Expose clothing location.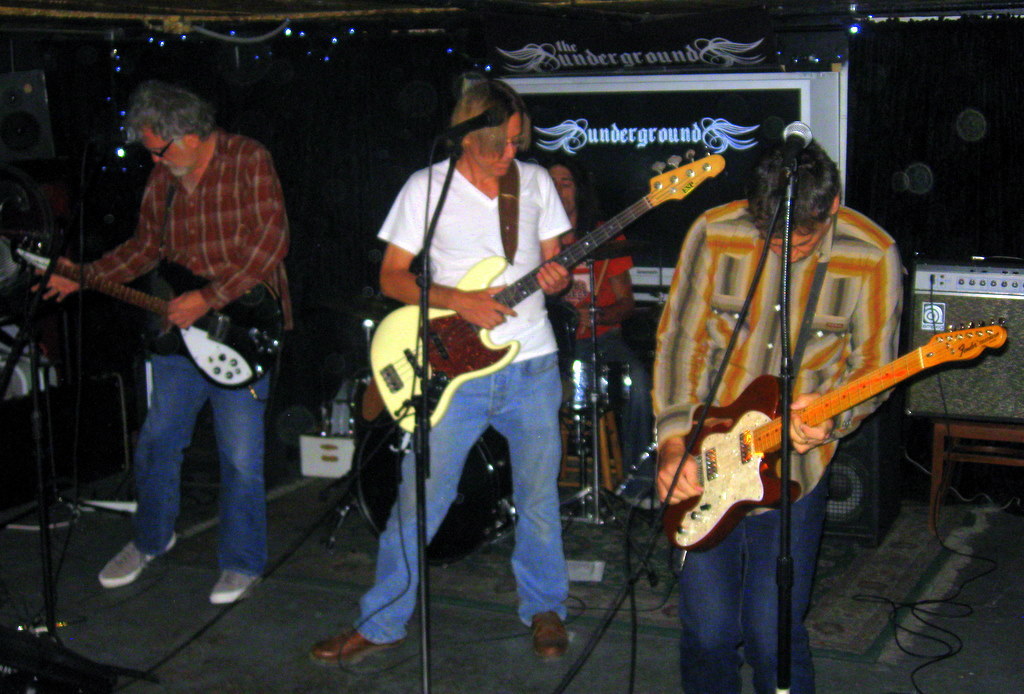
Exposed at 79, 131, 291, 570.
